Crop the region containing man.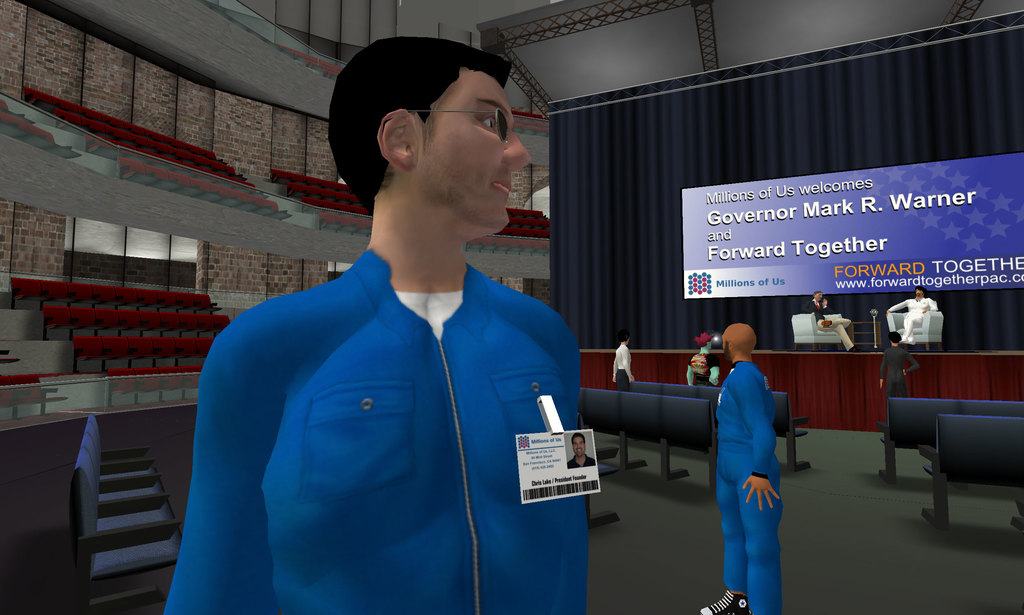
Crop region: detection(564, 435, 596, 468).
